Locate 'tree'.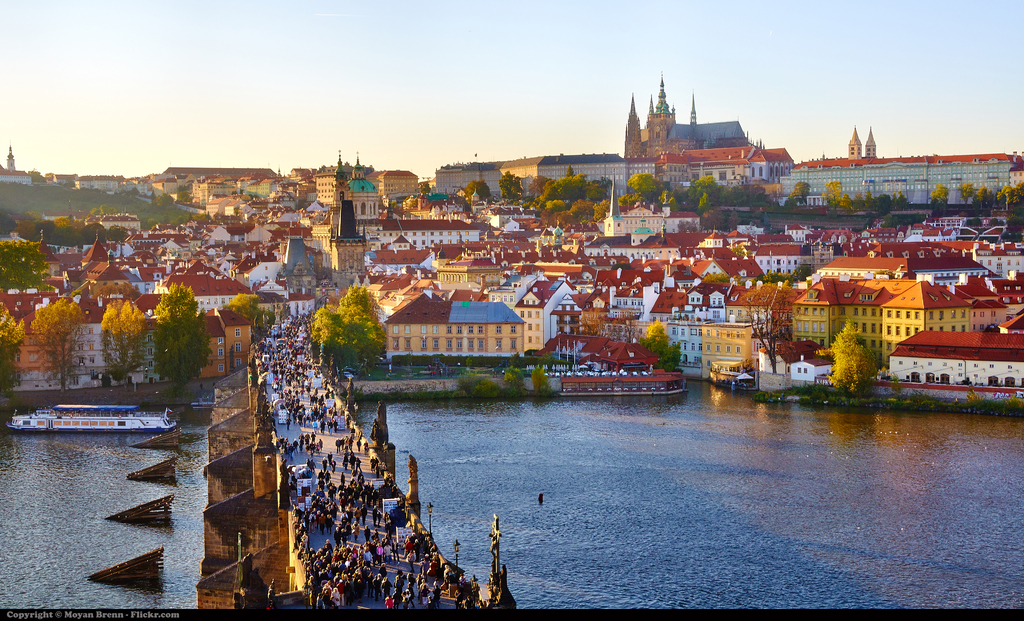
Bounding box: <box>26,297,86,392</box>.
